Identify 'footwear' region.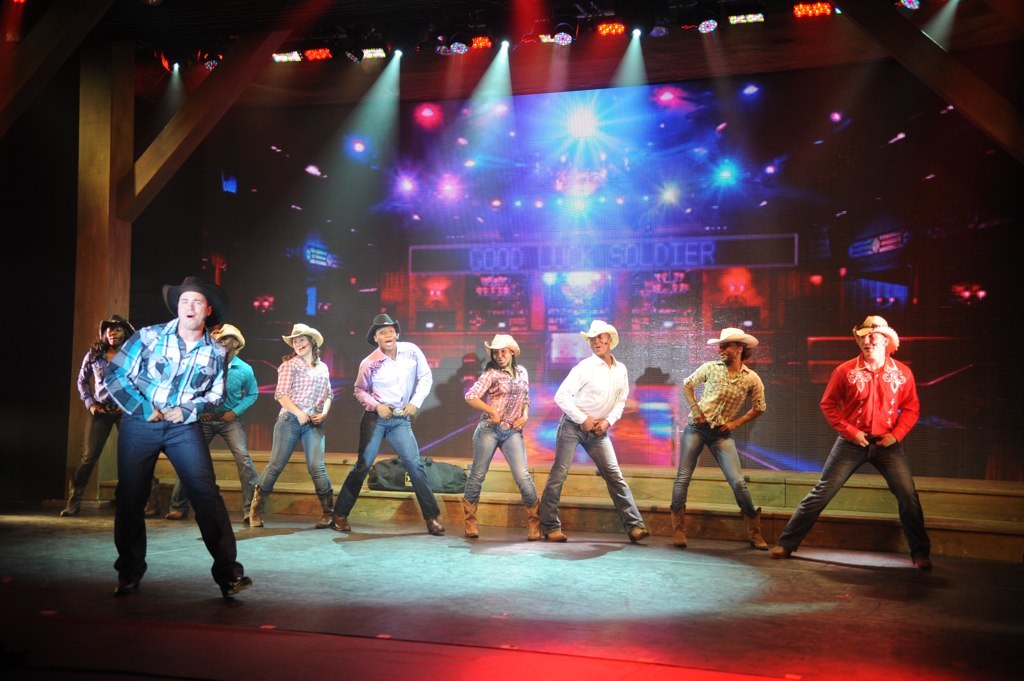
Region: {"x1": 547, "y1": 526, "x2": 569, "y2": 543}.
